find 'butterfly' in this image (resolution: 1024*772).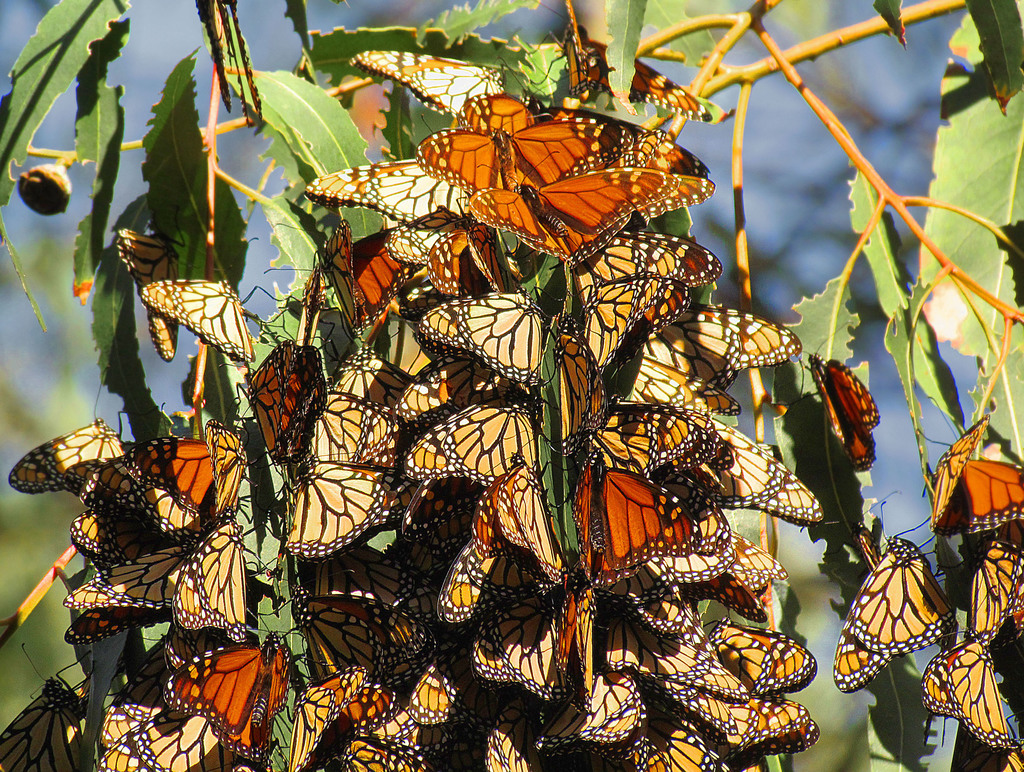
(left=268, top=386, right=461, bottom=555).
